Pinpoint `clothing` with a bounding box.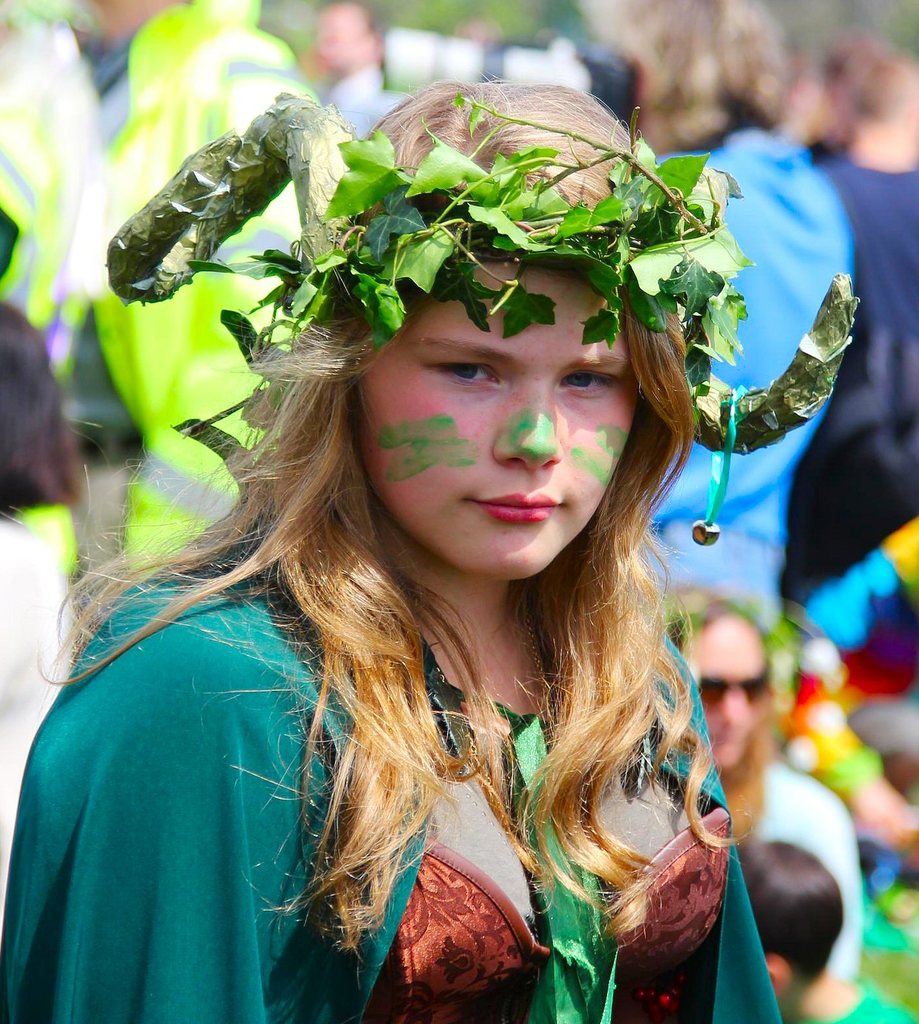
0:500:783:1023.
